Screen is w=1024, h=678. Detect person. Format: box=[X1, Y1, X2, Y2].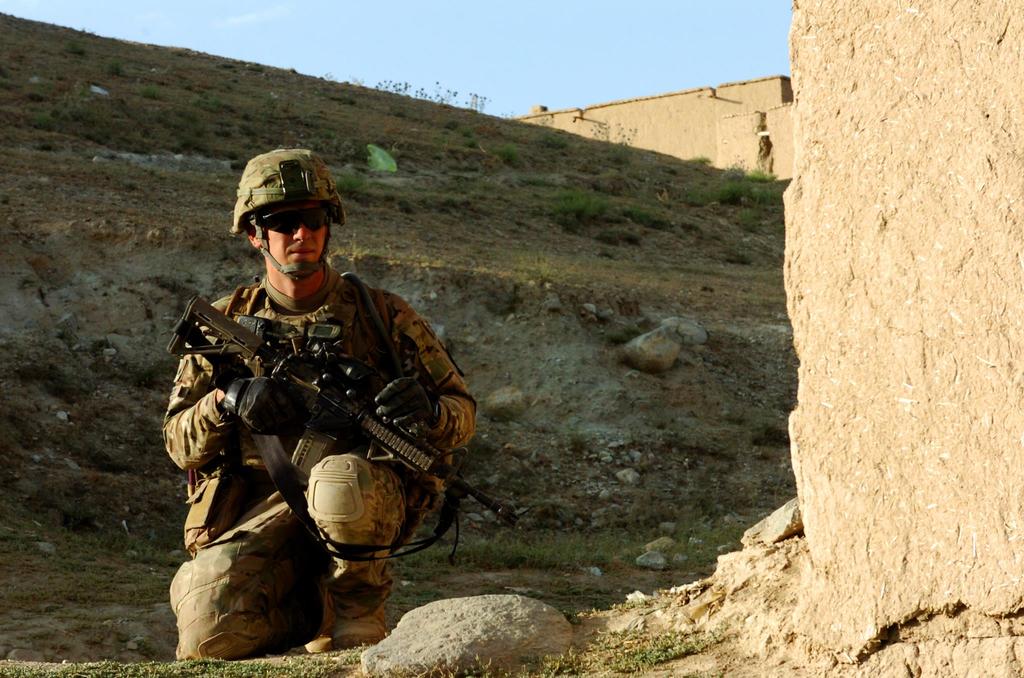
box=[163, 143, 479, 661].
